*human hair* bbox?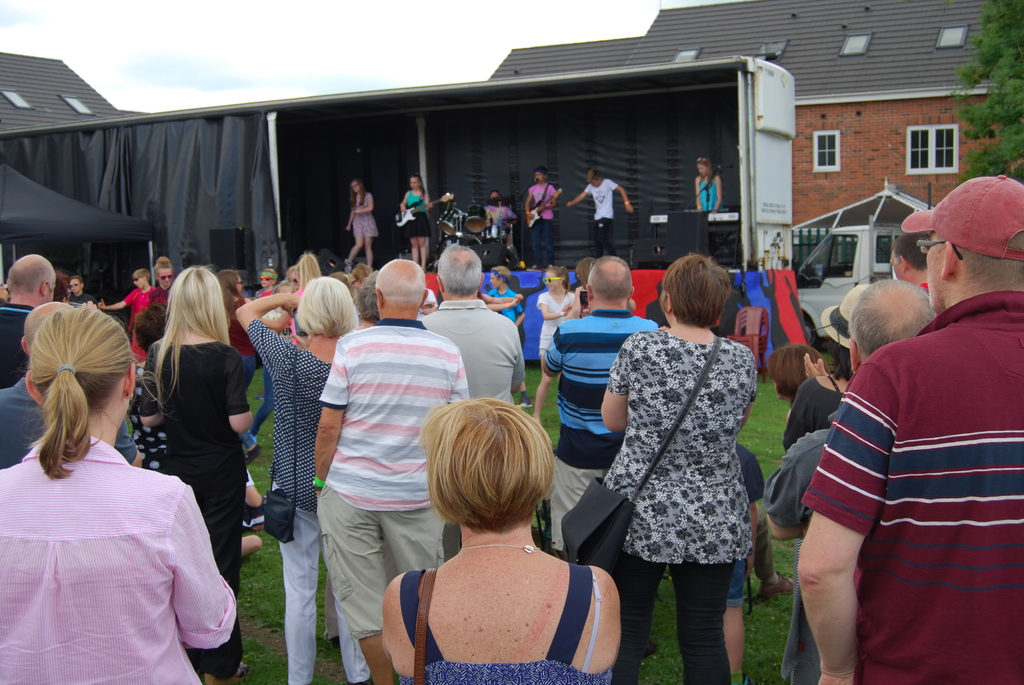
<bbox>148, 253, 173, 271</bbox>
